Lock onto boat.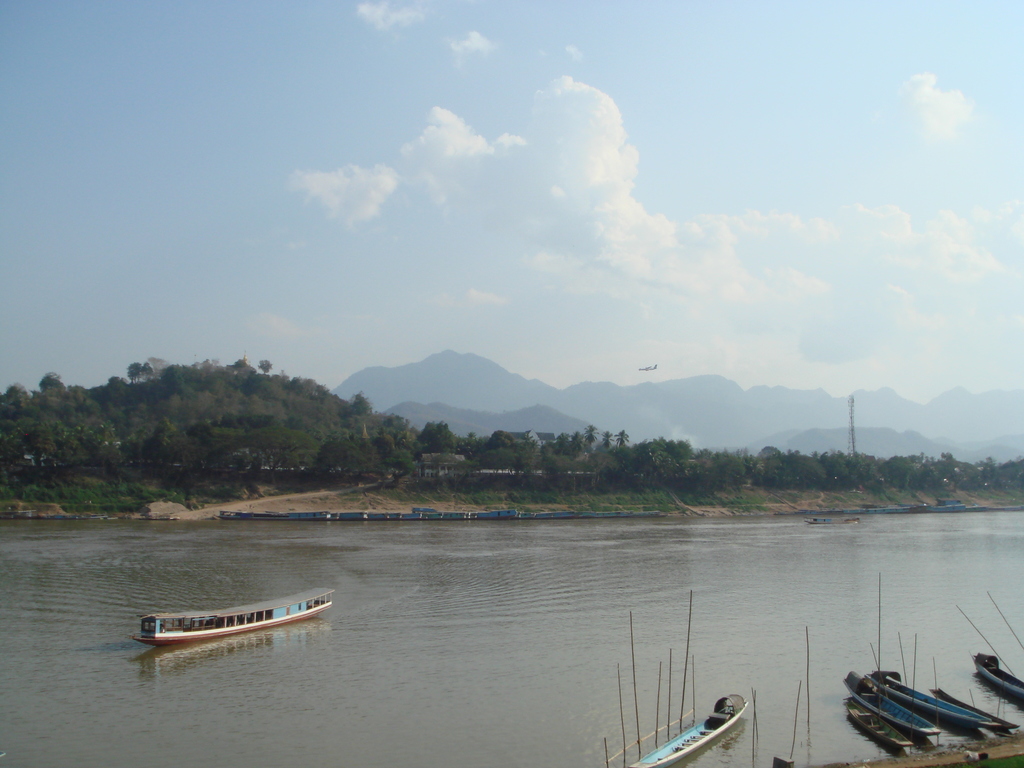
Locked: 879/572/1006/735.
